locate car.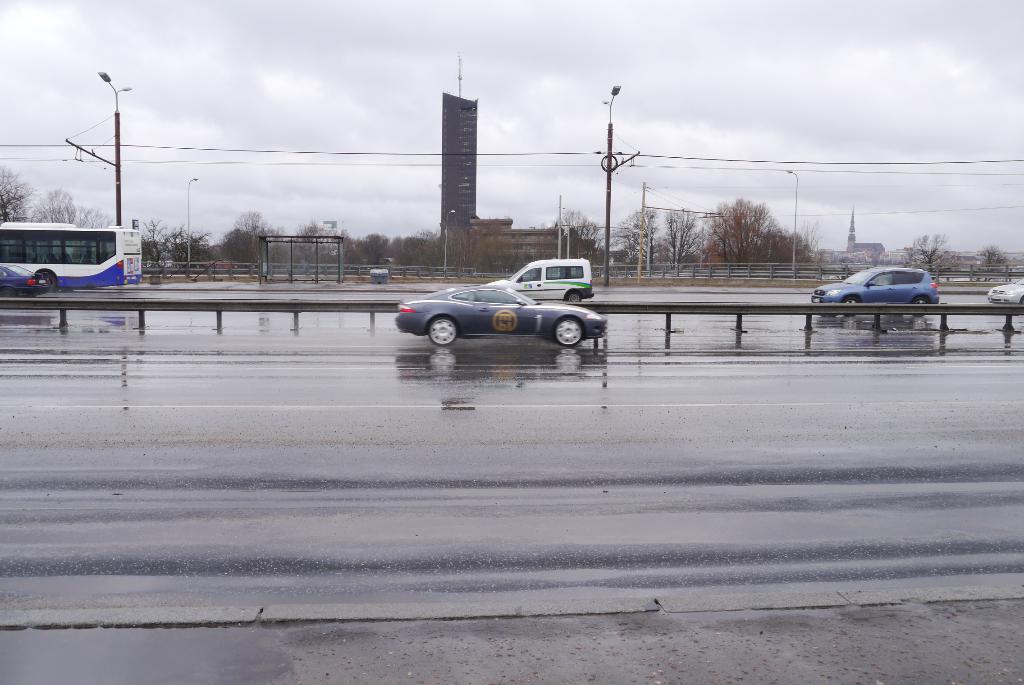
Bounding box: (486,254,595,303).
